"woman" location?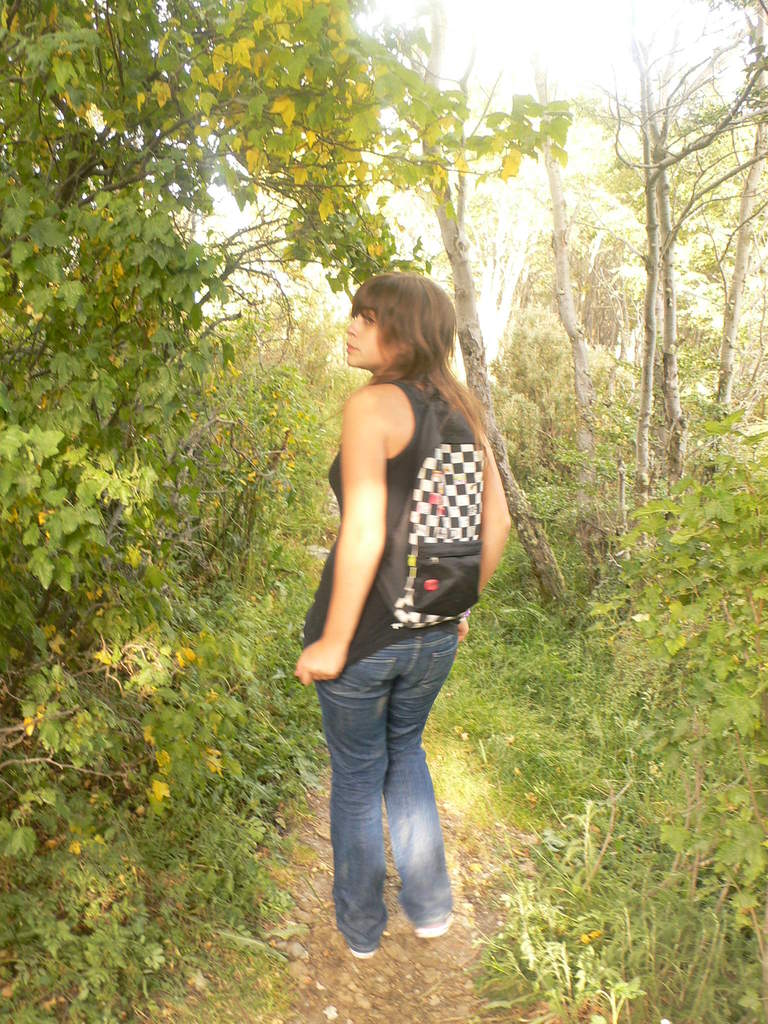
Rect(268, 218, 504, 1009)
